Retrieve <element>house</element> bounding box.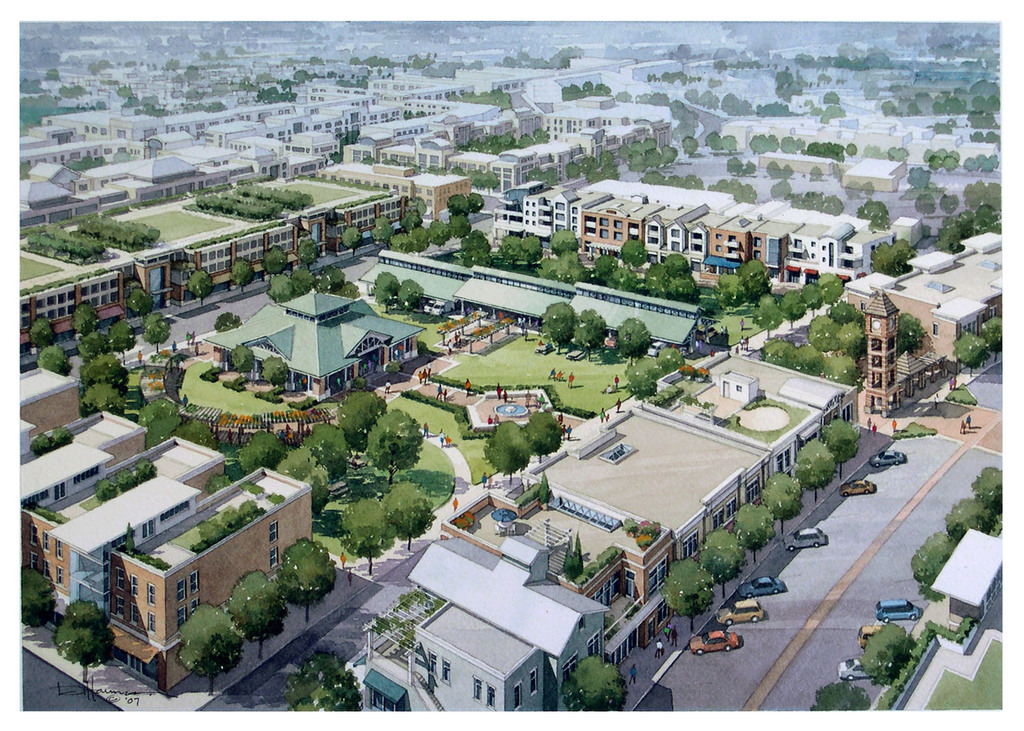
Bounding box: 36 103 131 140.
